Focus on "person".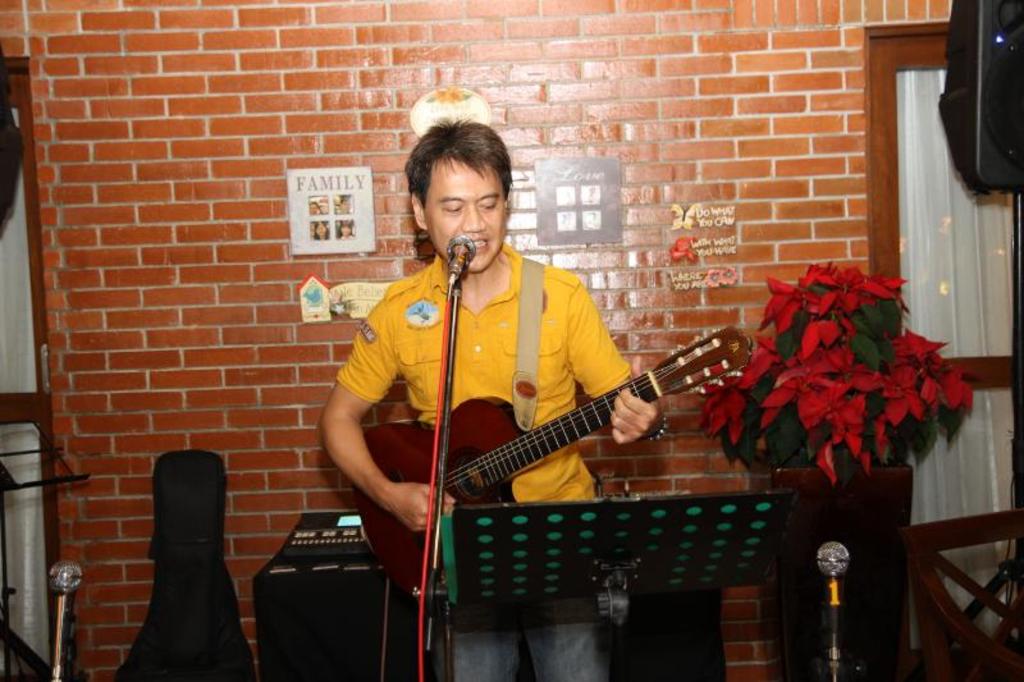
Focused at x1=321, y1=115, x2=662, y2=681.
